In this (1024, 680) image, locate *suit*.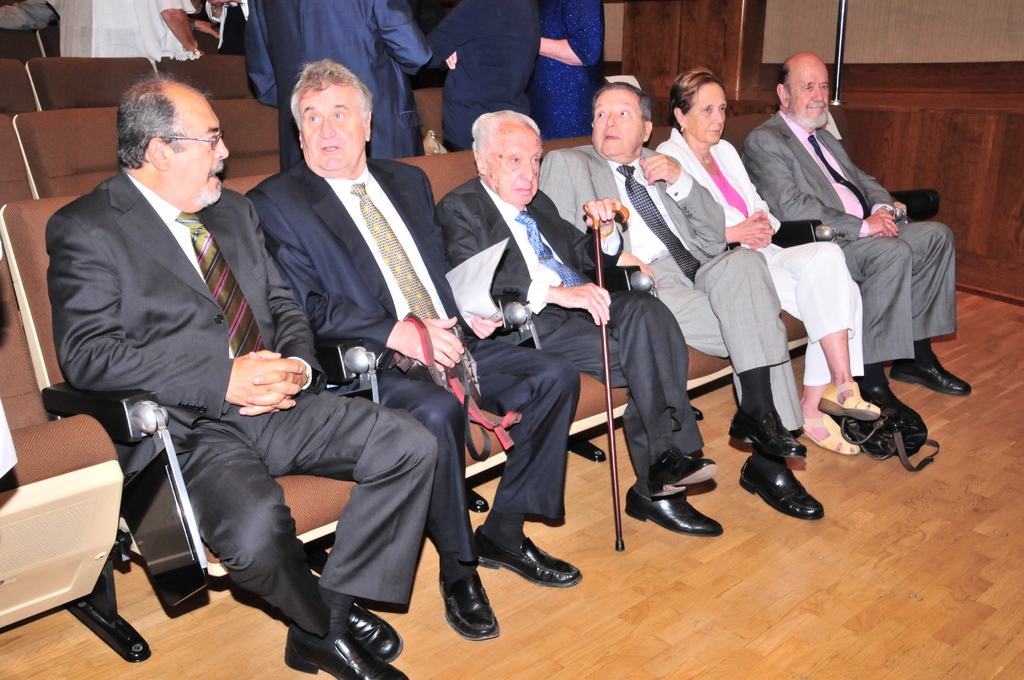
Bounding box: bbox=[536, 140, 810, 422].
